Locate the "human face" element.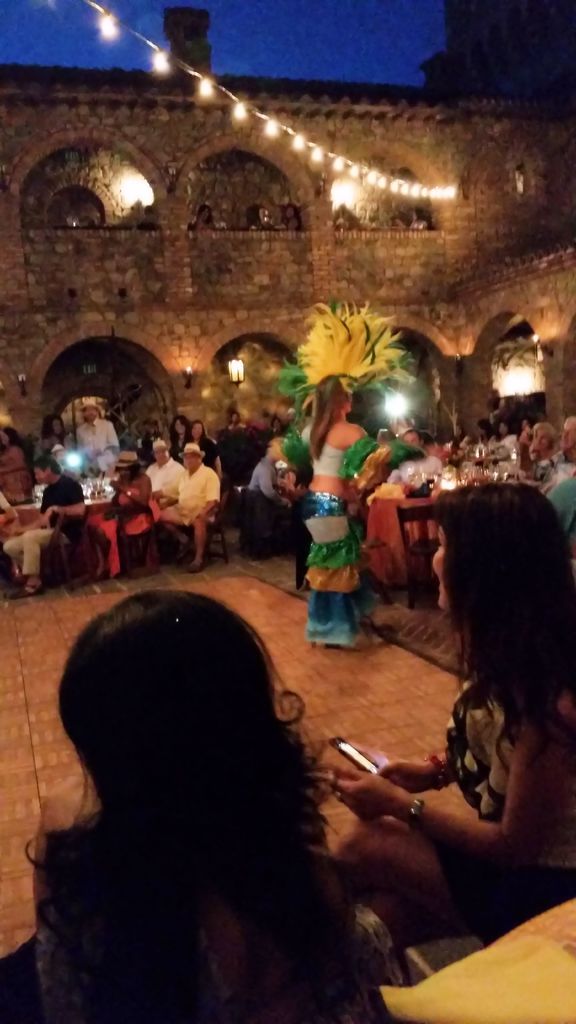
Element bbox: bbox(36, 465, 52, 482).
